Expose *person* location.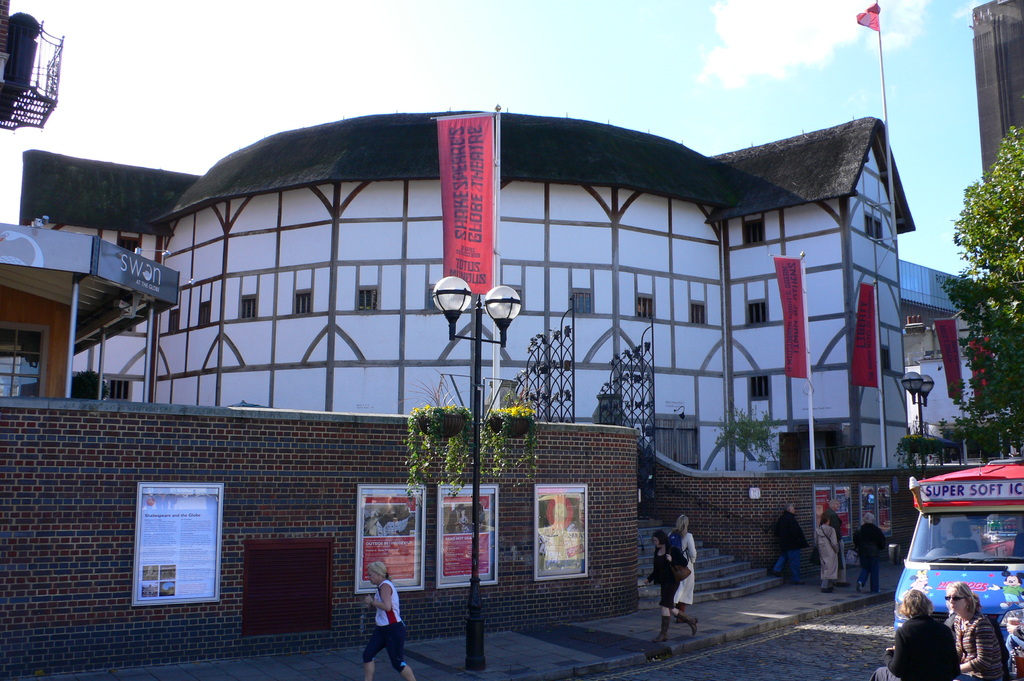
Exposed at 672,508,701,620.
